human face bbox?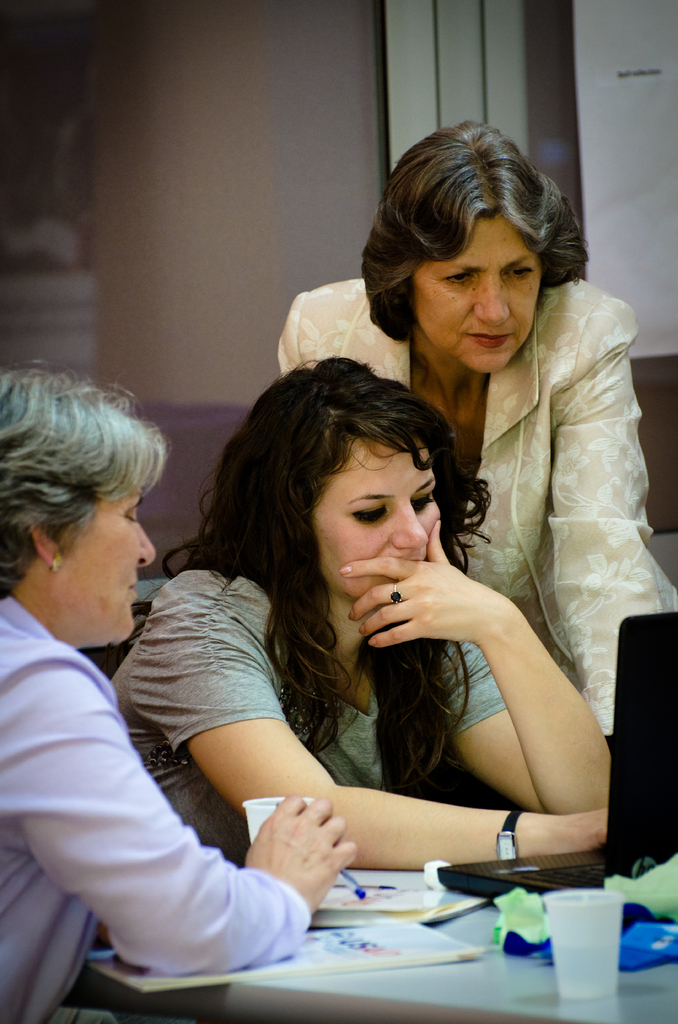
bbox=(312, 422, 464, 621)
